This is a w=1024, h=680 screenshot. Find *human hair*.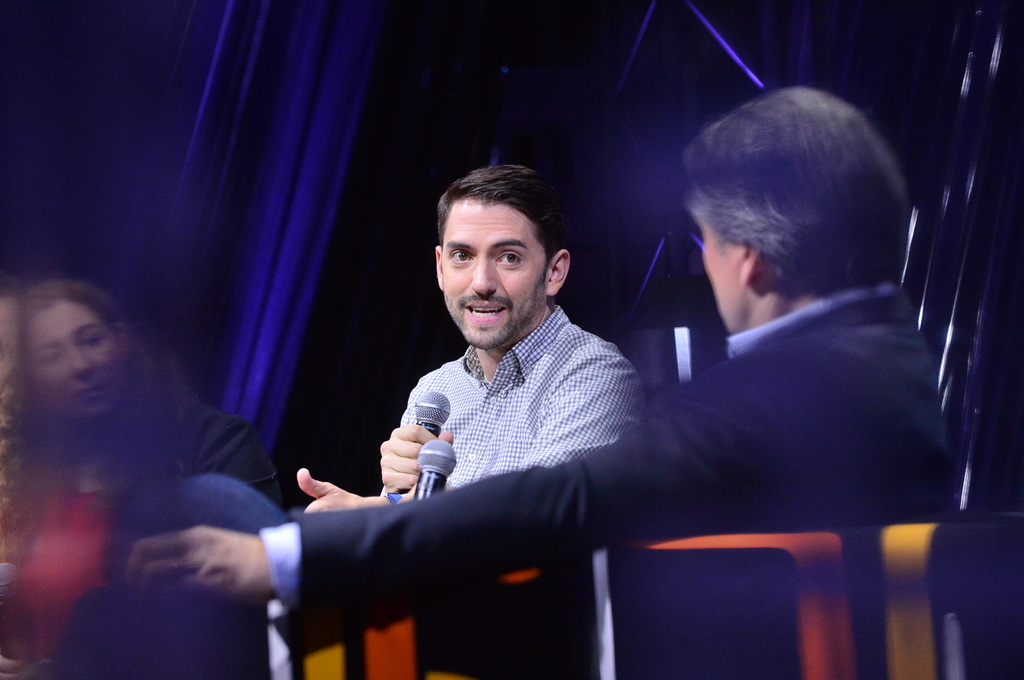
Bounding box: (436,164,568,264).
